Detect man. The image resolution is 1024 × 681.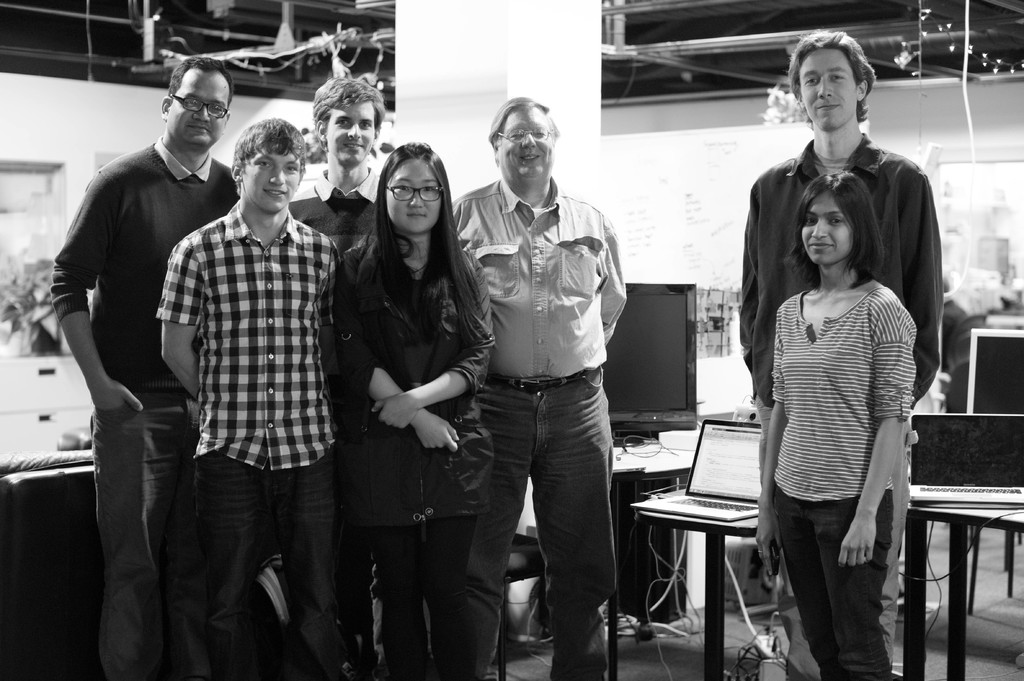
select_region(284, 75, 386, 262).
